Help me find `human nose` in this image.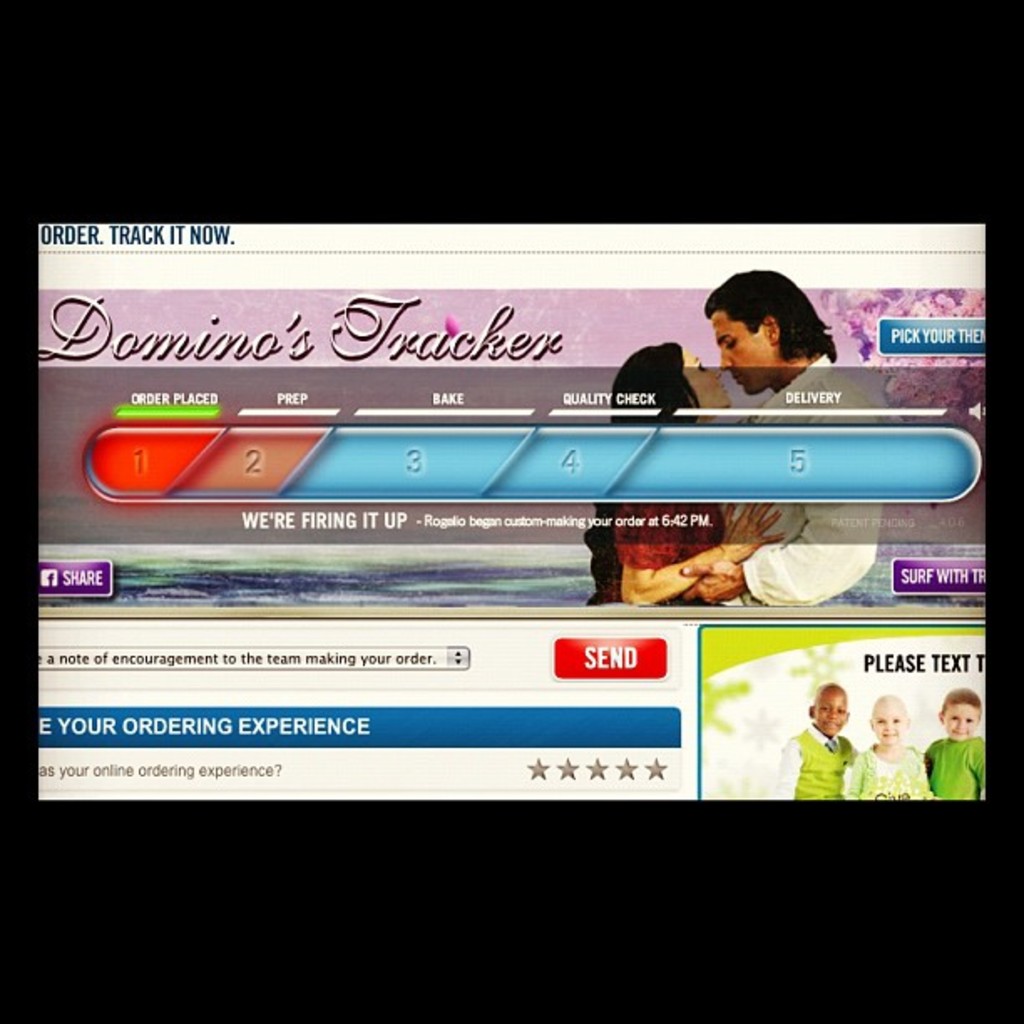
Found it: <box>706,365,721,373</box>.
